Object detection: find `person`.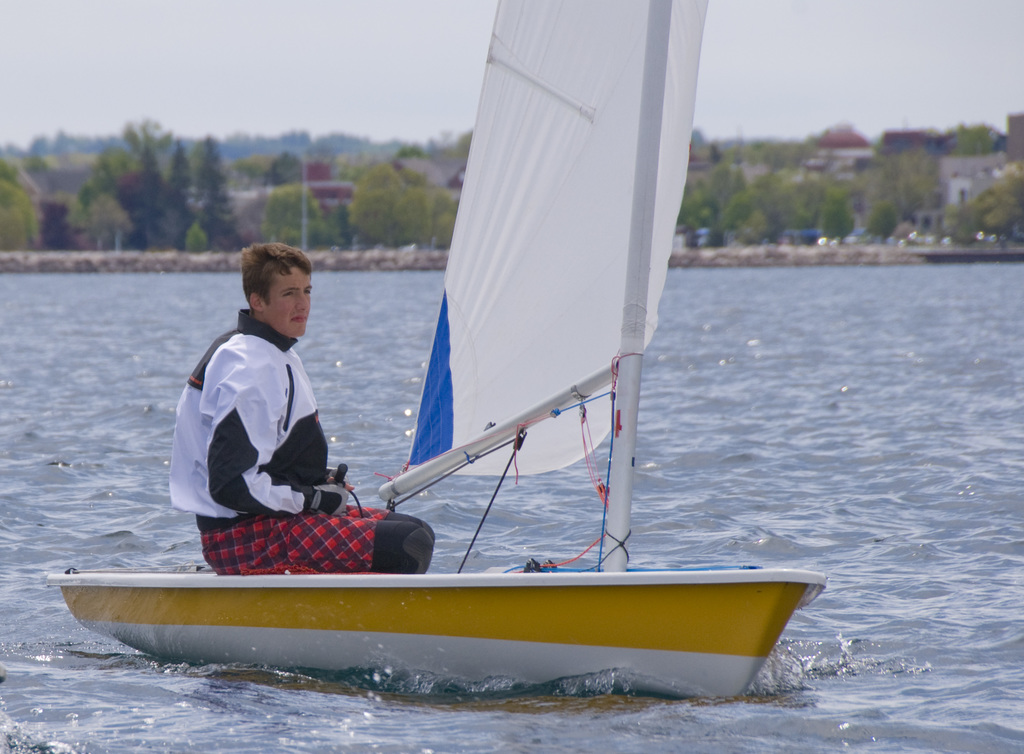
crop(175, 222, 409, 601).
